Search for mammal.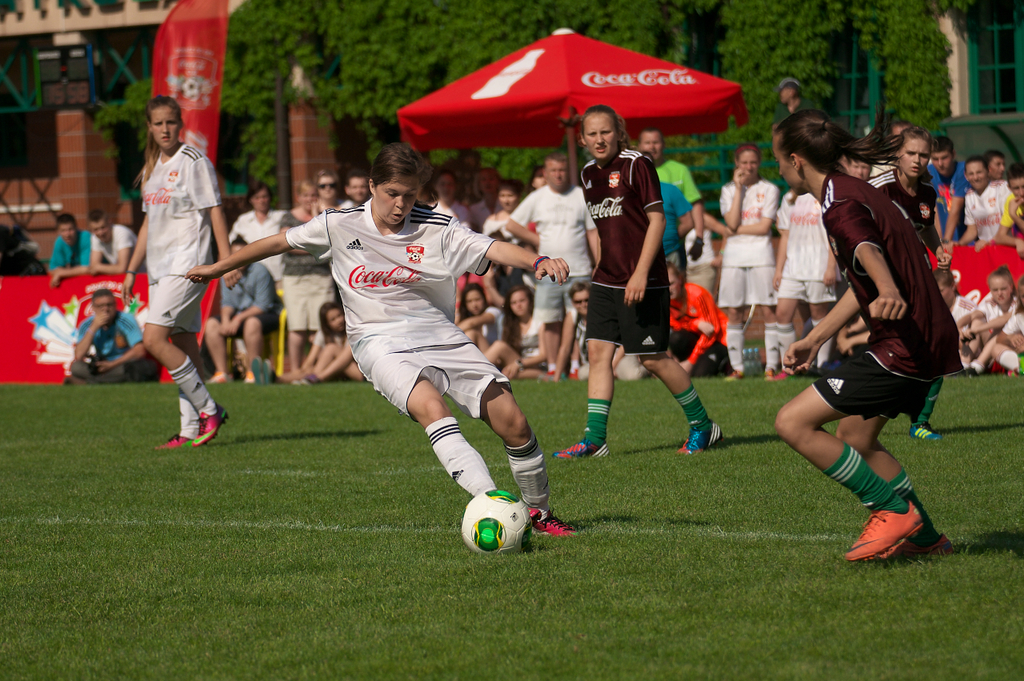
Found at crop(425, 169, 473, 231).
